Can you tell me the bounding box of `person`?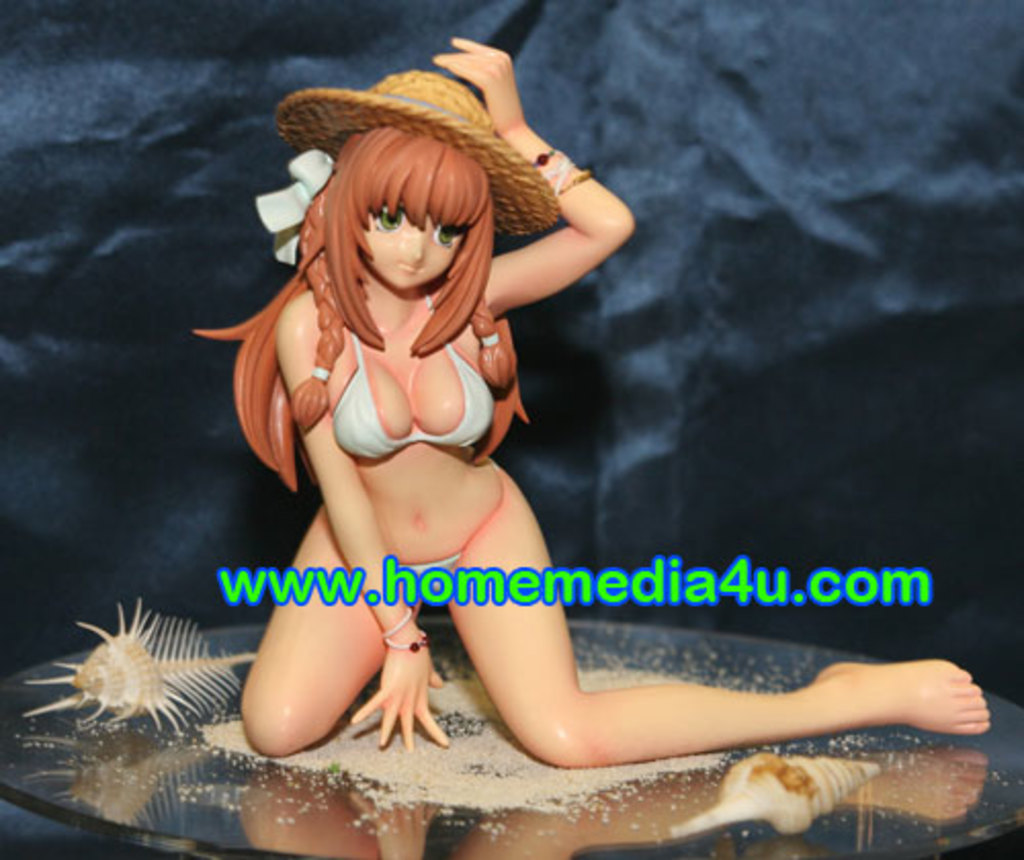
195:37:995:770.
